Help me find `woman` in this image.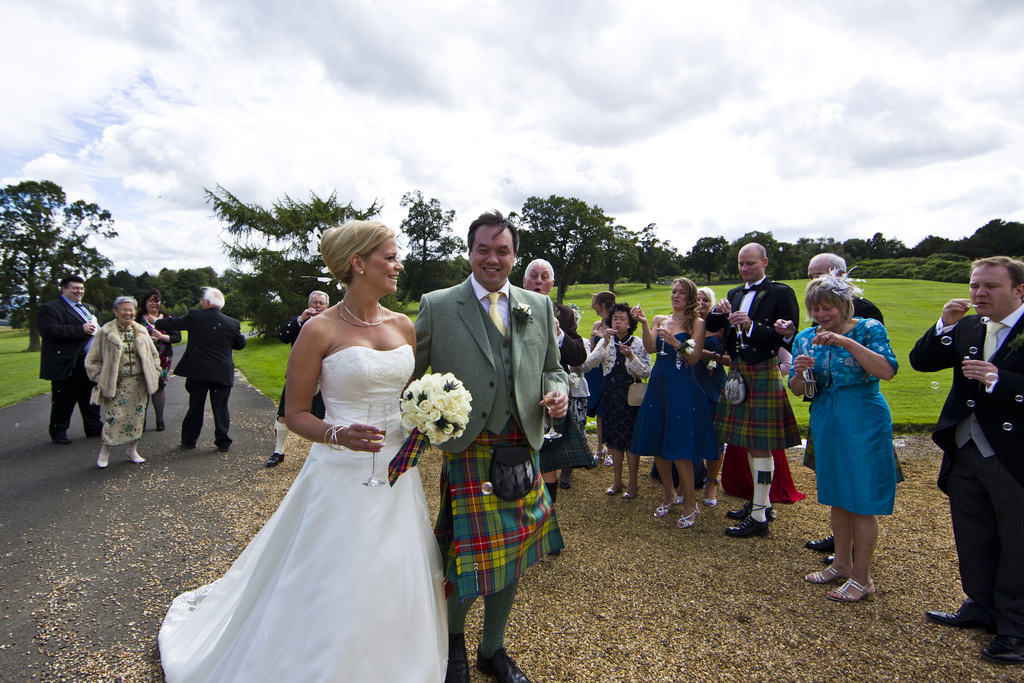
Found it: bbox(154, 218, 454, 682).
